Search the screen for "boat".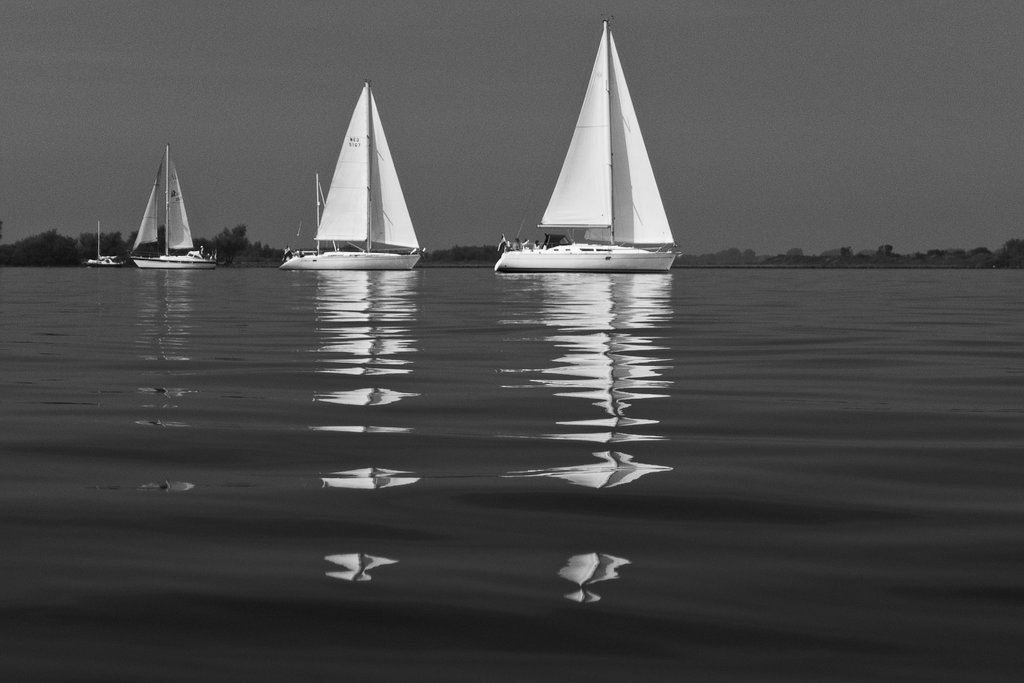
Found at <bbox>523, 30, 705, 284</bbox>.
